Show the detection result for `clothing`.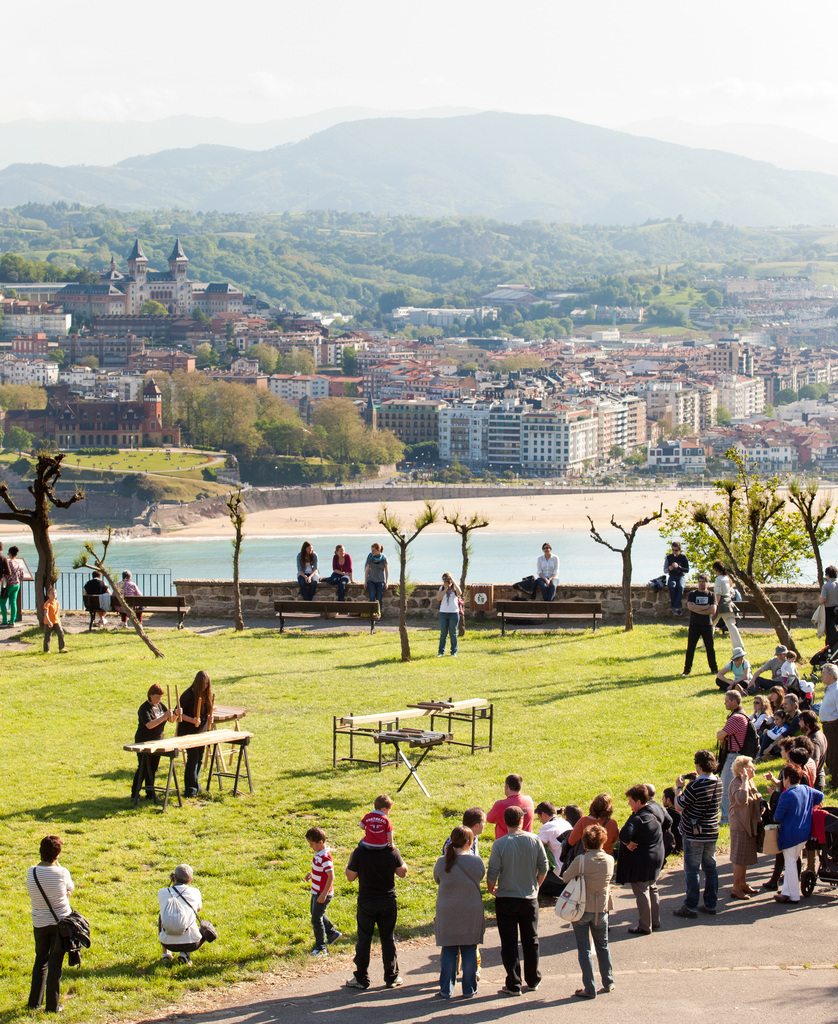
132, 699, 172, 790.
